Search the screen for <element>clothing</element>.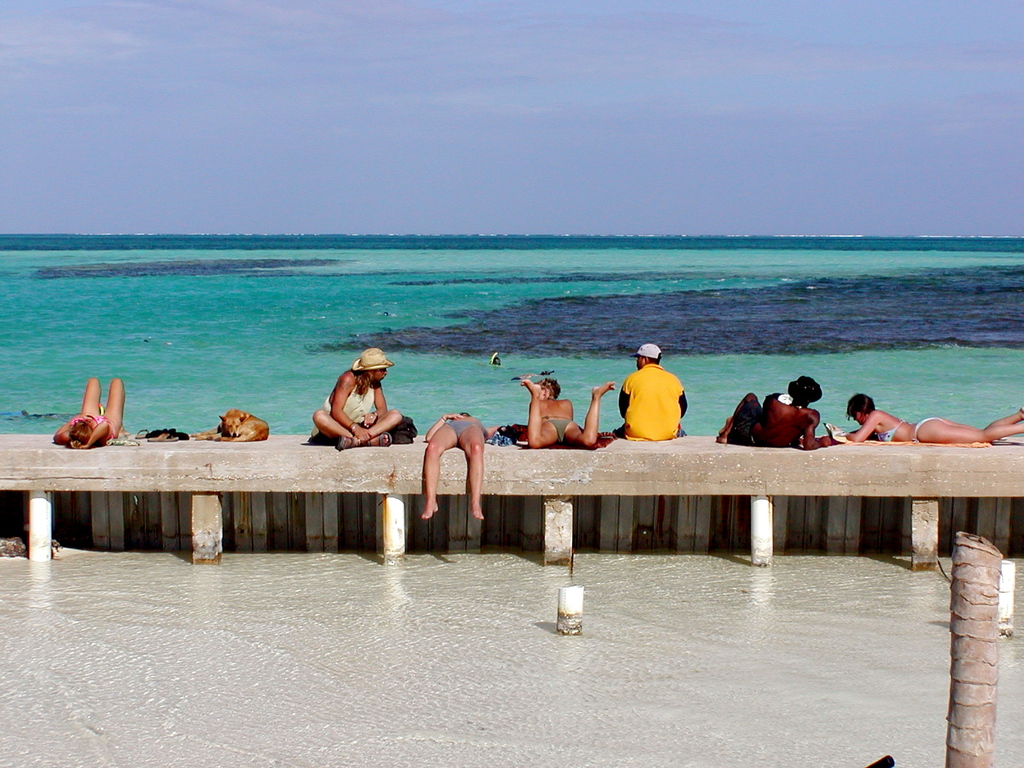
Found at l=731, t=403, r=764, b=445.
